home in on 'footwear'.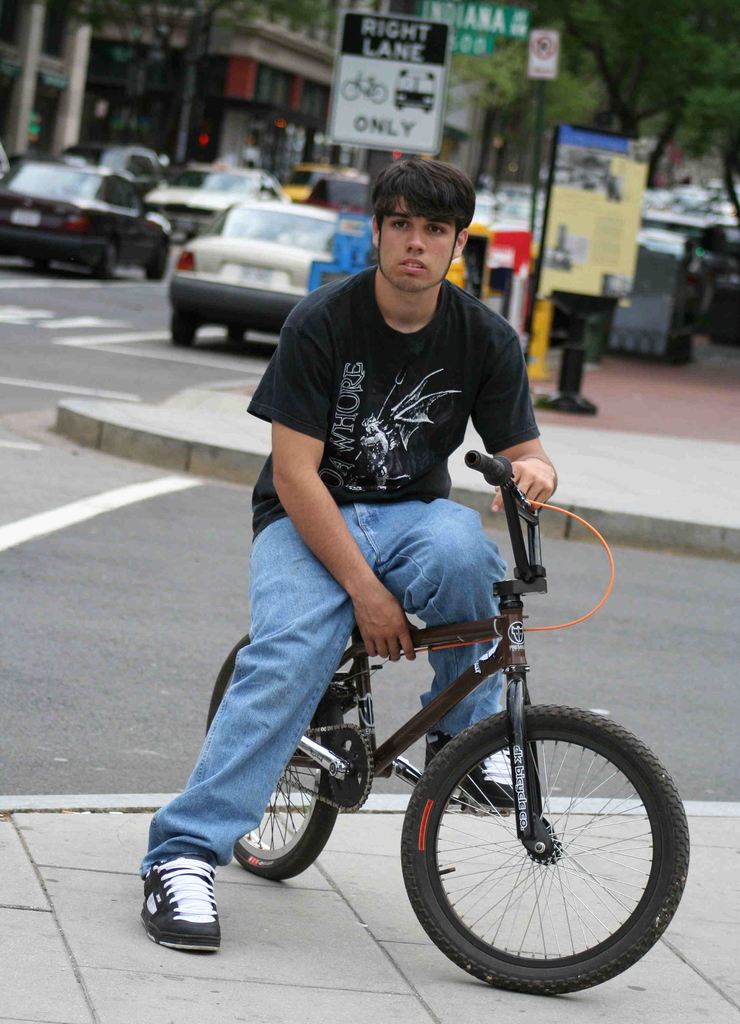
Homed in at [429, 737, 516, 803].
